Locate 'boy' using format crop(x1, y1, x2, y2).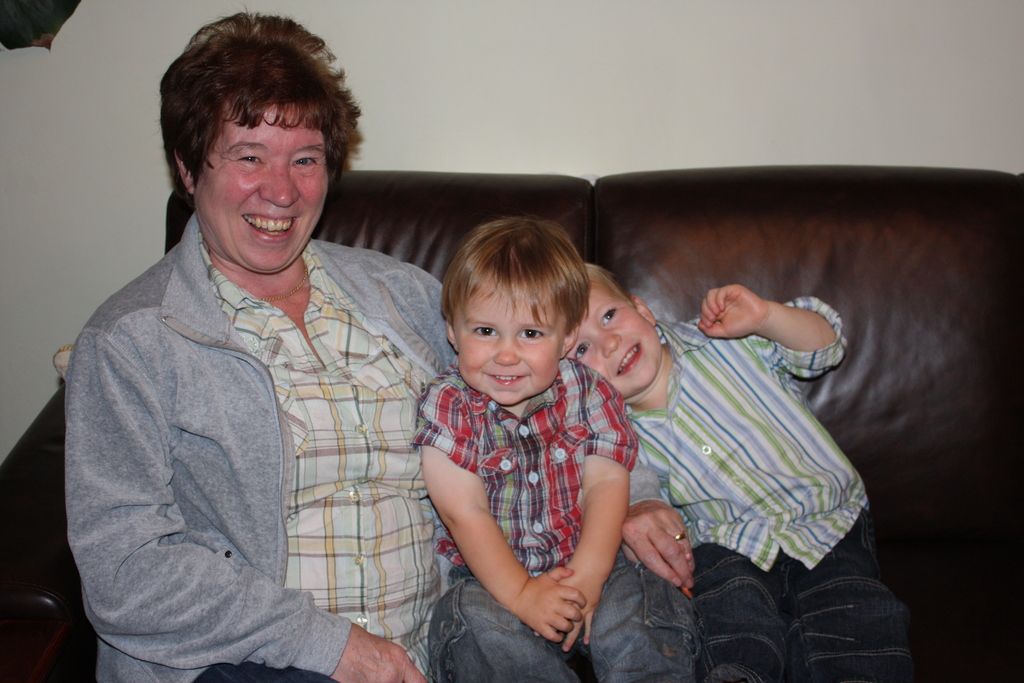
crop(564, 265, 902, 682).
